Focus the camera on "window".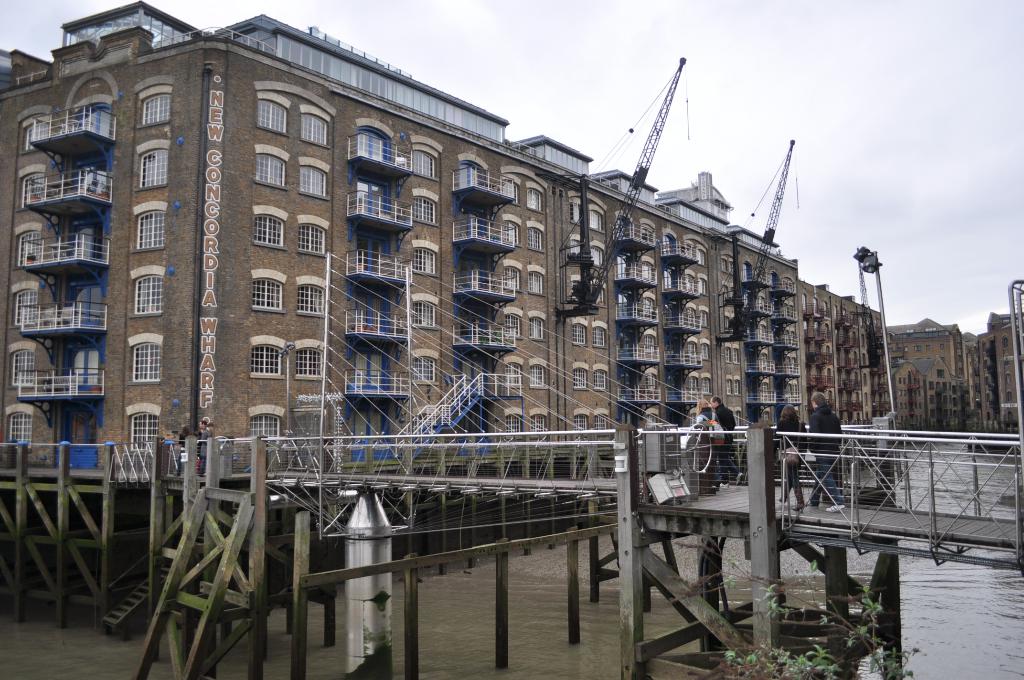
Focus region: (left=300, top=106, right=330, bottom=145).
